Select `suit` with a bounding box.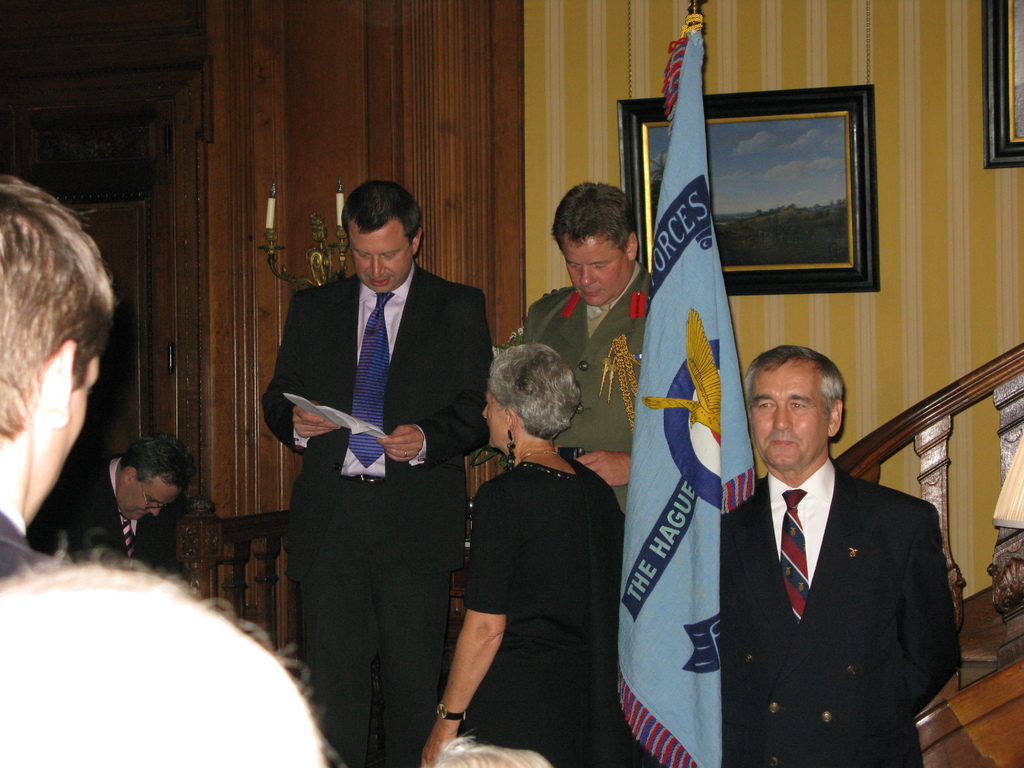
[left=717, top=460, right=964, bottom=767].
